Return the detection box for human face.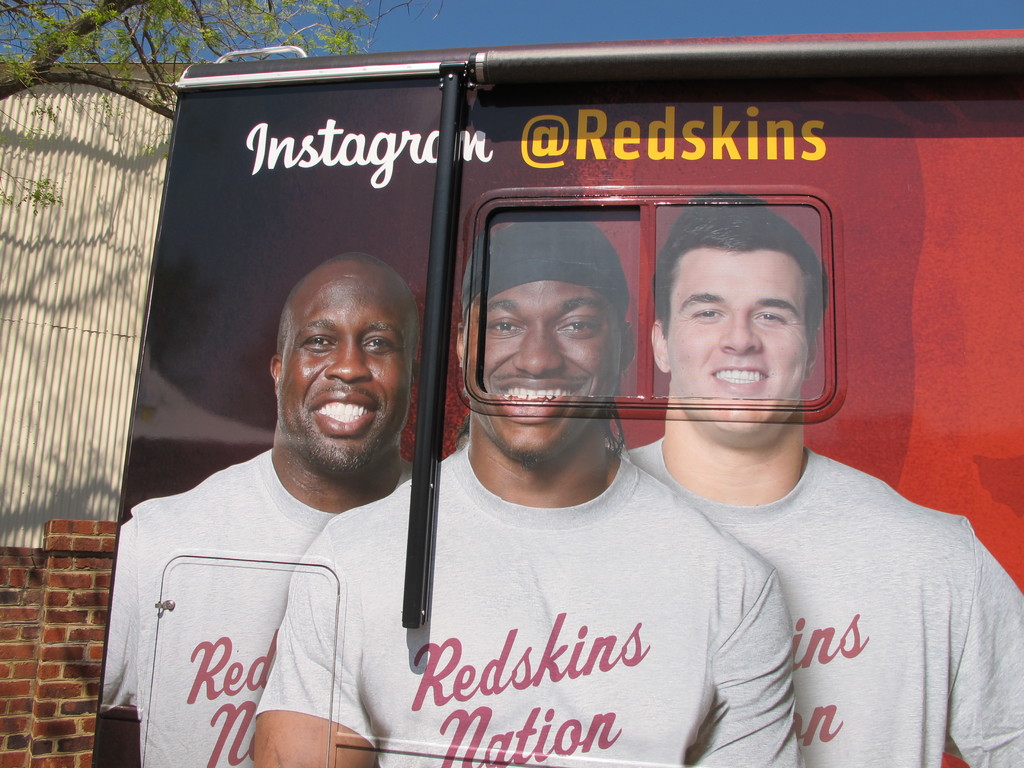
<bbox>463, 280, 622, 461</bbox>.
